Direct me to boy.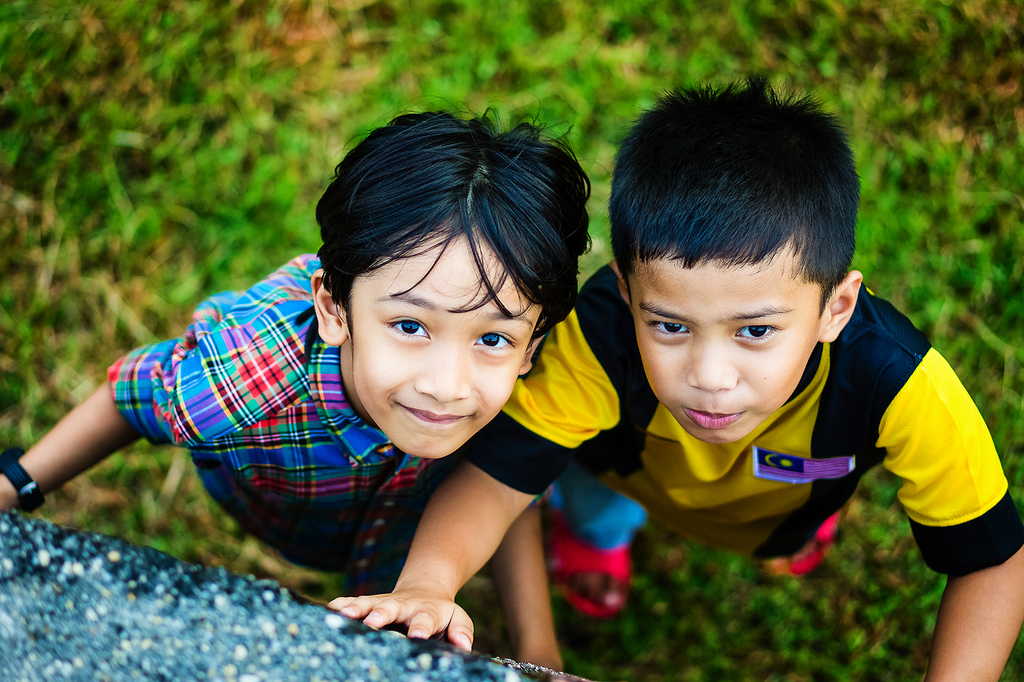
Direction: x1=76, y1=116, x2=625, y2=640.
